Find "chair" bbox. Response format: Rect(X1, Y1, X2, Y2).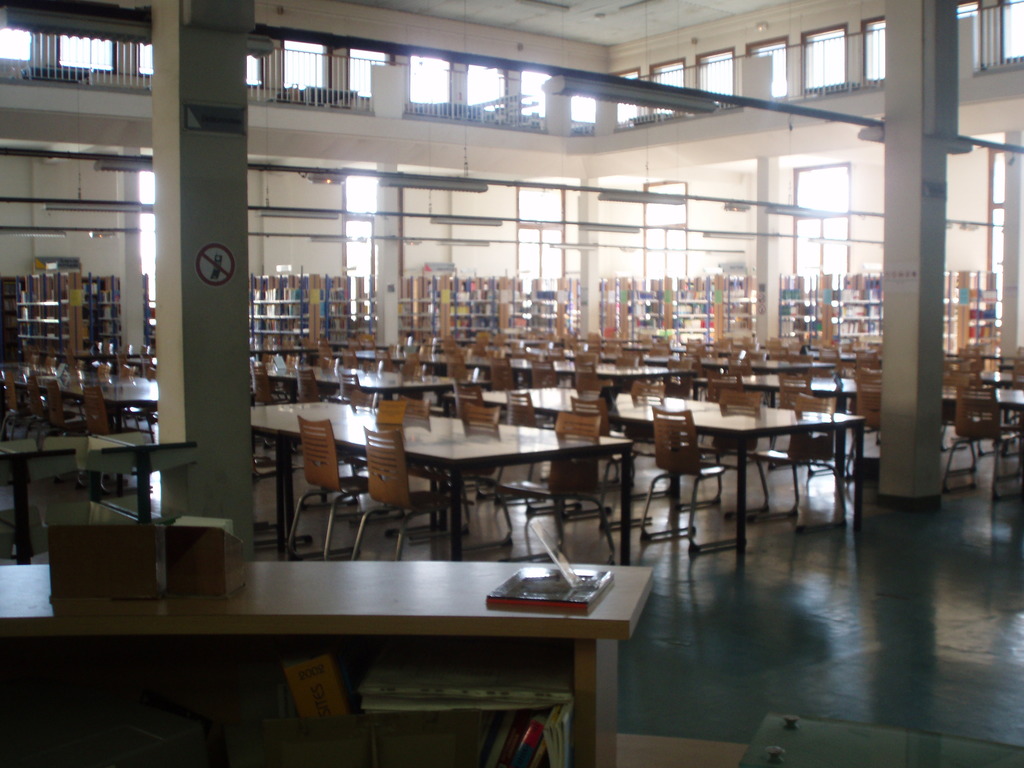
Rect(531, 358, 556, 394).
